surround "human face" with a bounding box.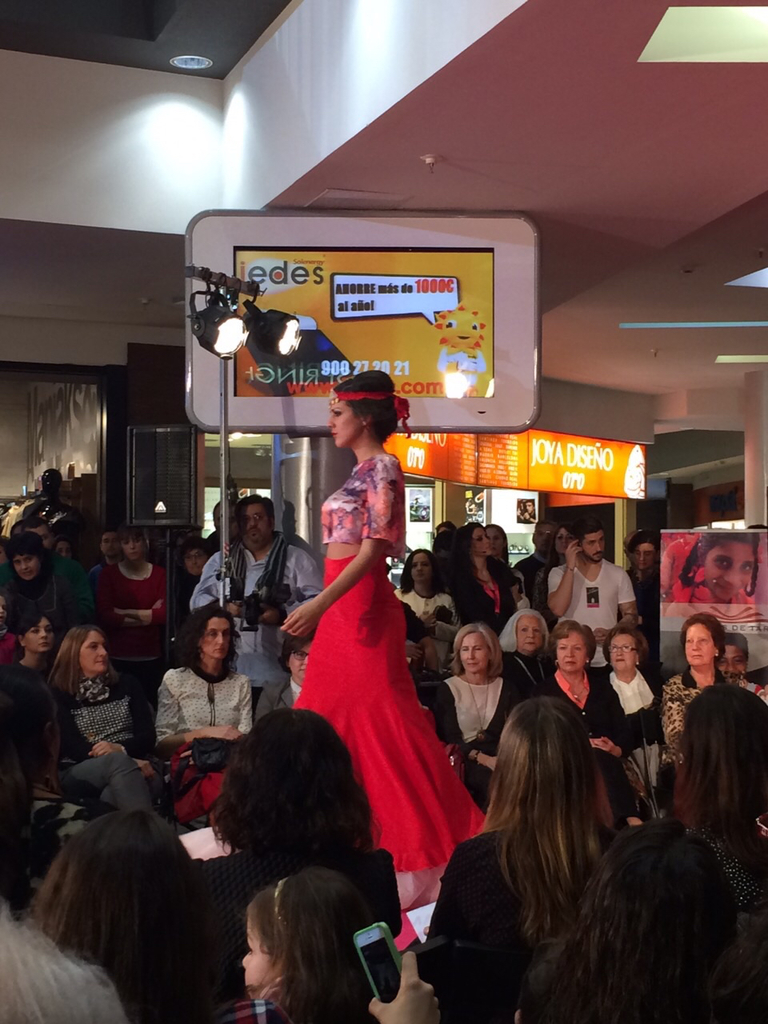
<bbox>462, 634, 490, 675</bbox>.
